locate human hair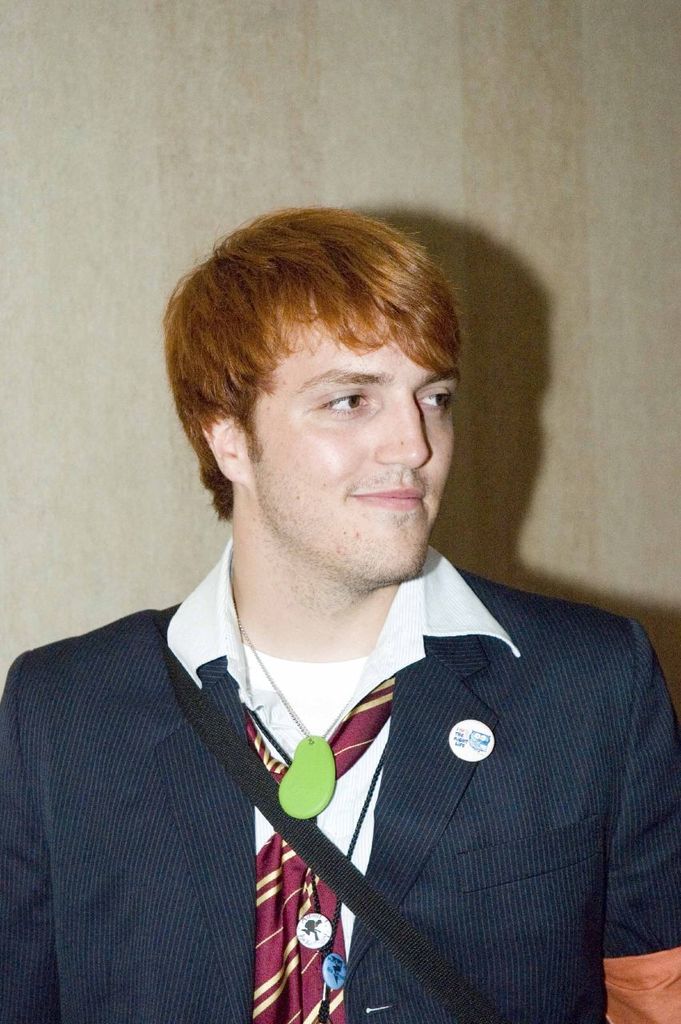
[x1=175, y1=200, x2=447, y2=486]
